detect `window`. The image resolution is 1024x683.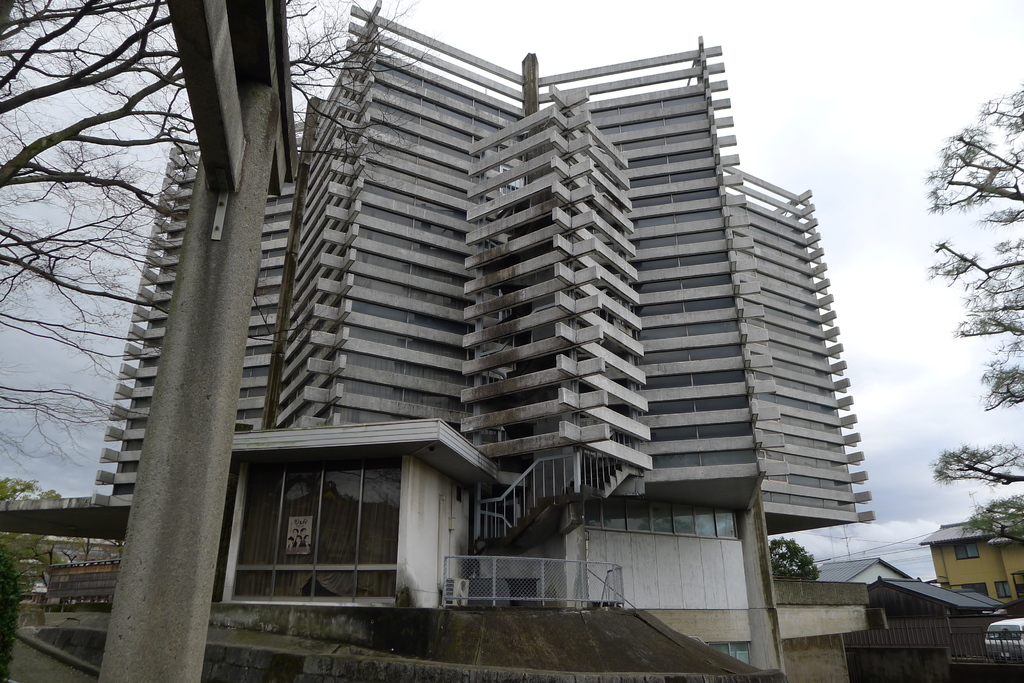
box(955, 542, 981, 557).
